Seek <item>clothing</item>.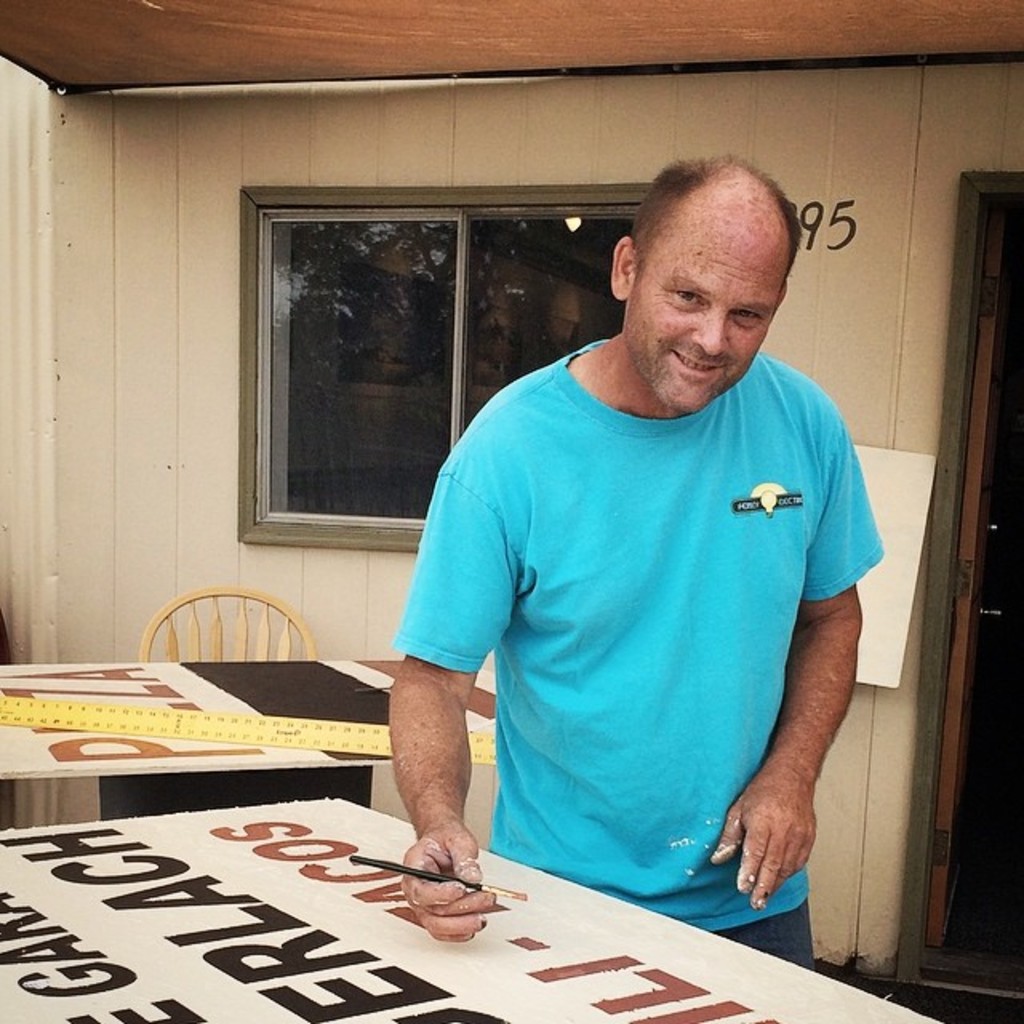
392, 309, 878, 910.
